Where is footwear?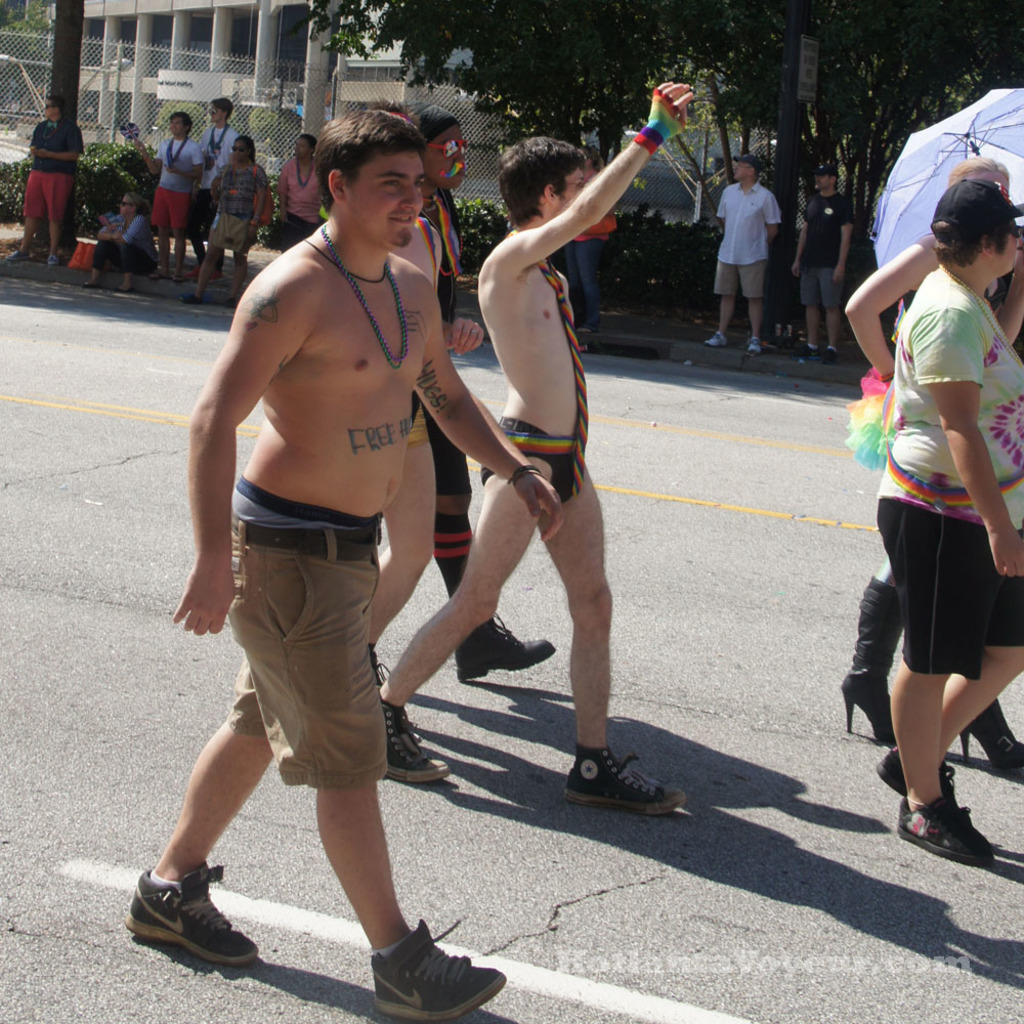
box(955, 694, 1023, 777).
